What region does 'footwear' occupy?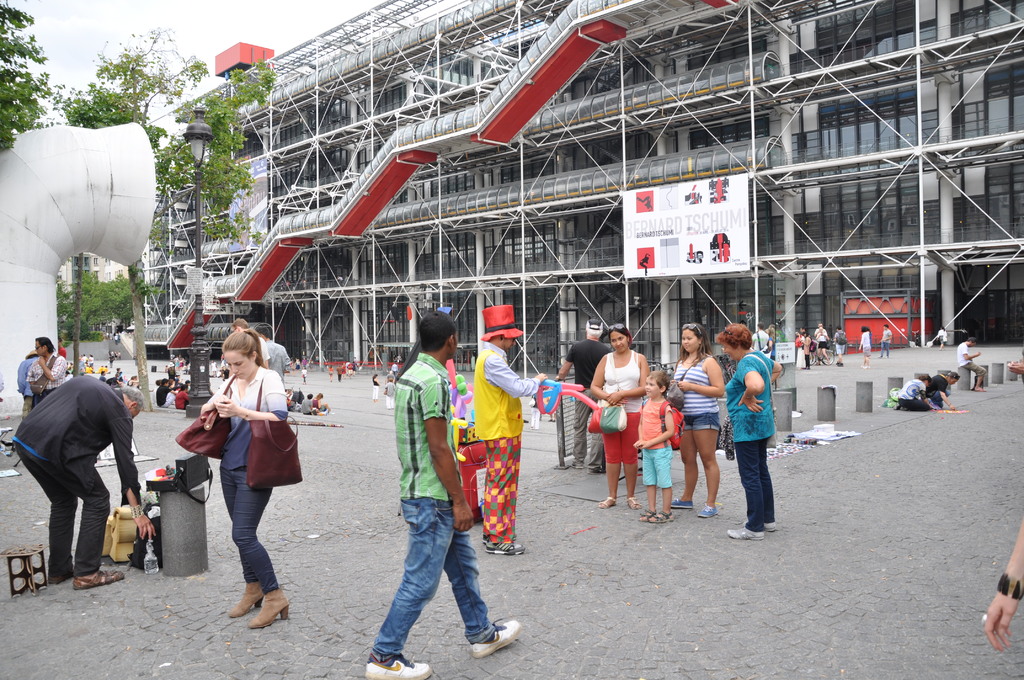
bbox(365, 654, 430, 679).
